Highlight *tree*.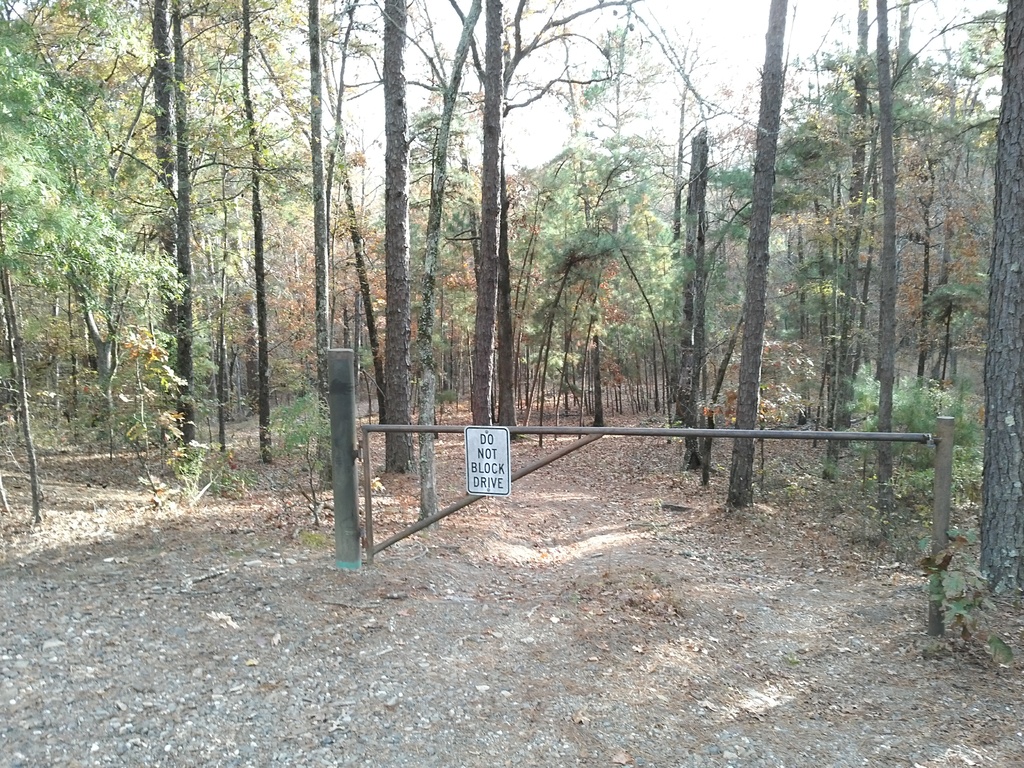
Highlighted region: select_region(42, 0, 275, 468).
